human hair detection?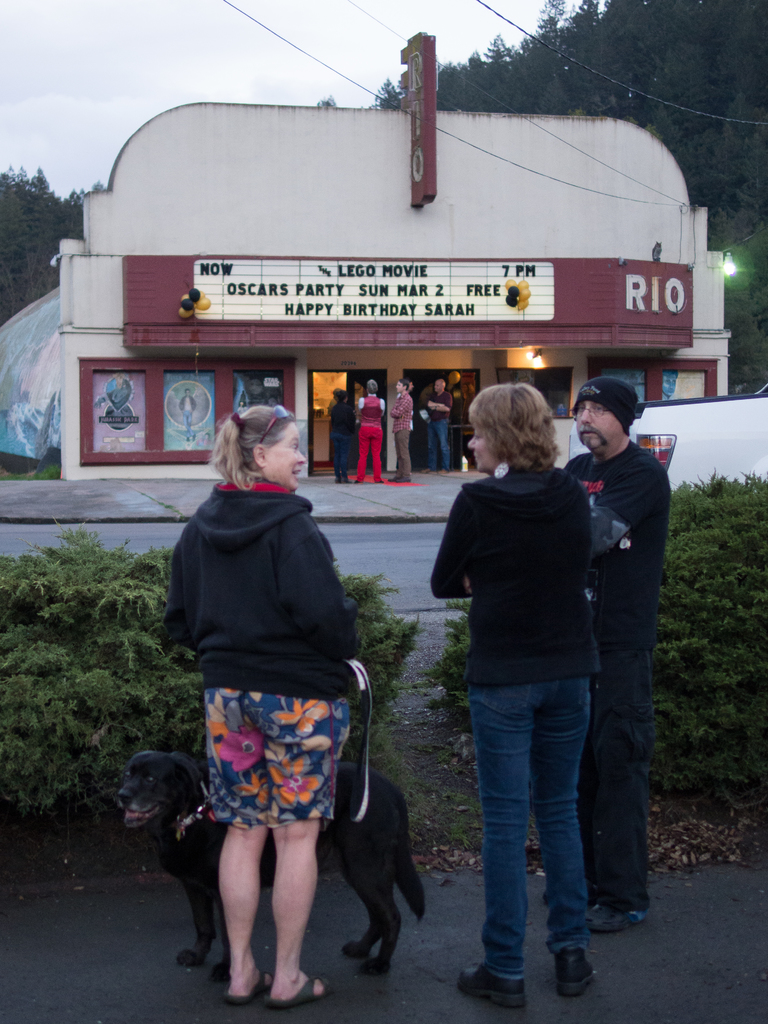
(x1=333, y1=388, x2=348, y2=404)
